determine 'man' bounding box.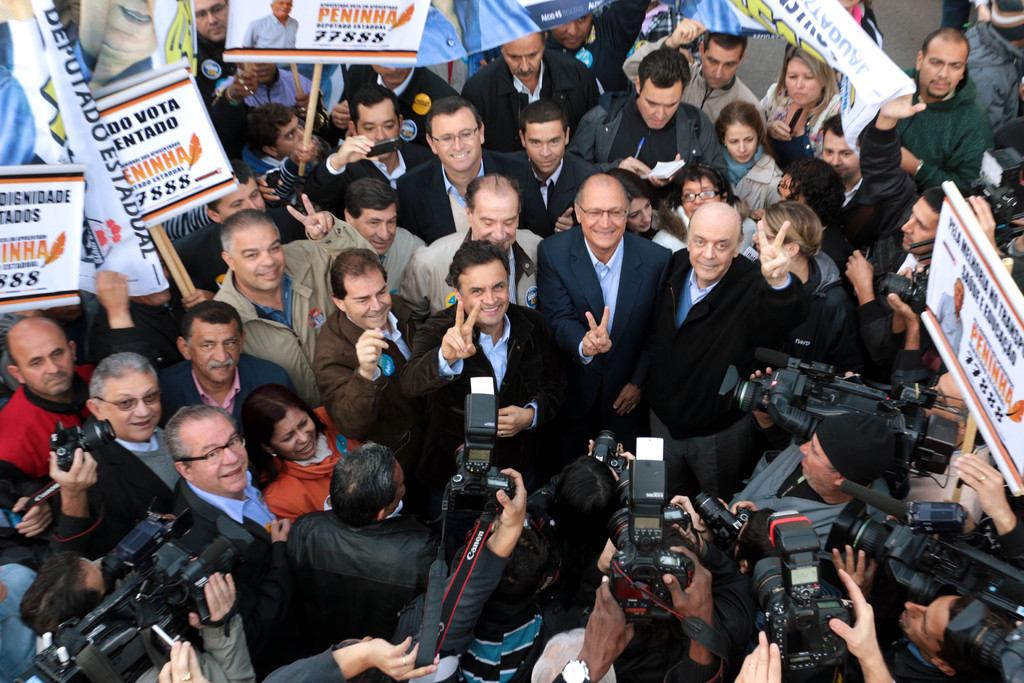
Determined: 243:0:296:49.
